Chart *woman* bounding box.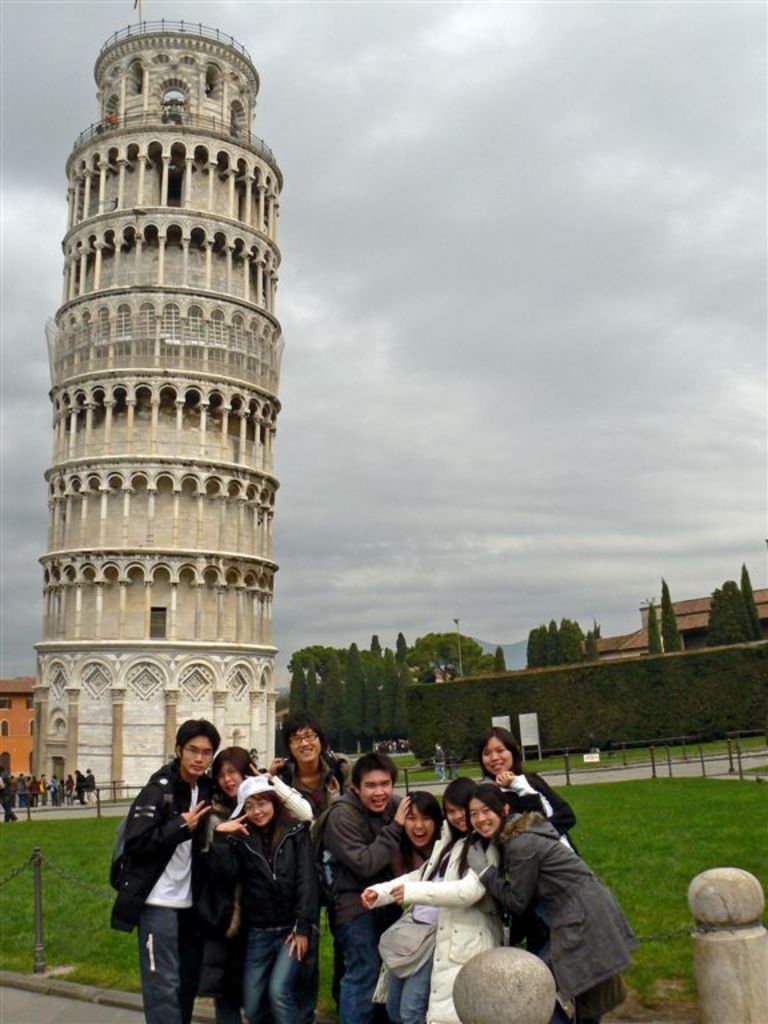
Charted: rect(192, 741, 264, 1021).
